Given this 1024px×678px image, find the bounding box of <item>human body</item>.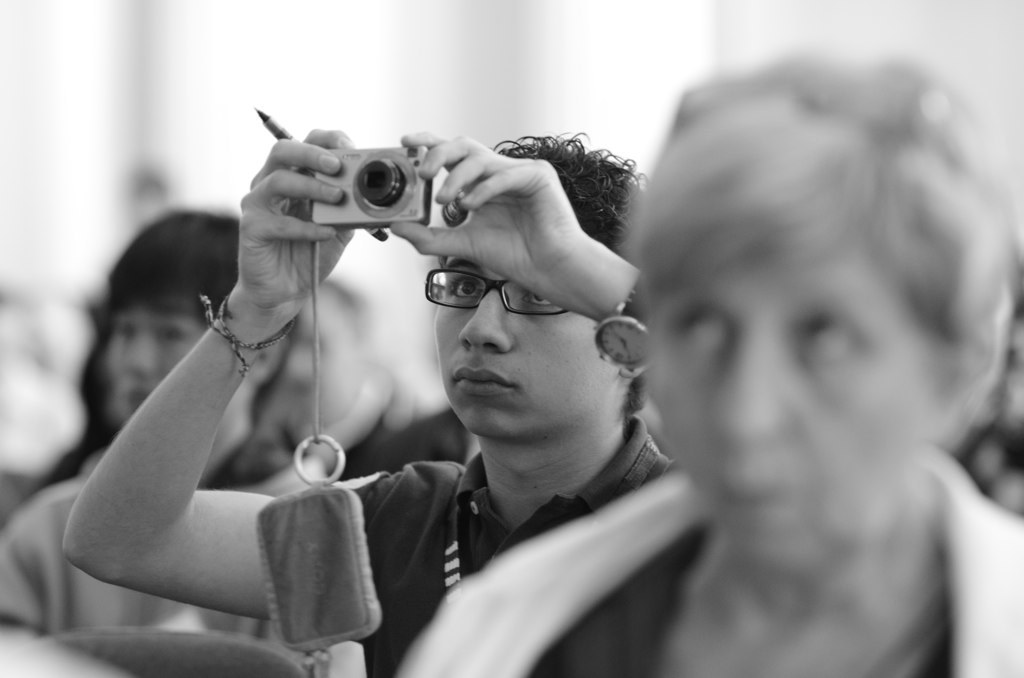
(392, 54, 1023, 677).
